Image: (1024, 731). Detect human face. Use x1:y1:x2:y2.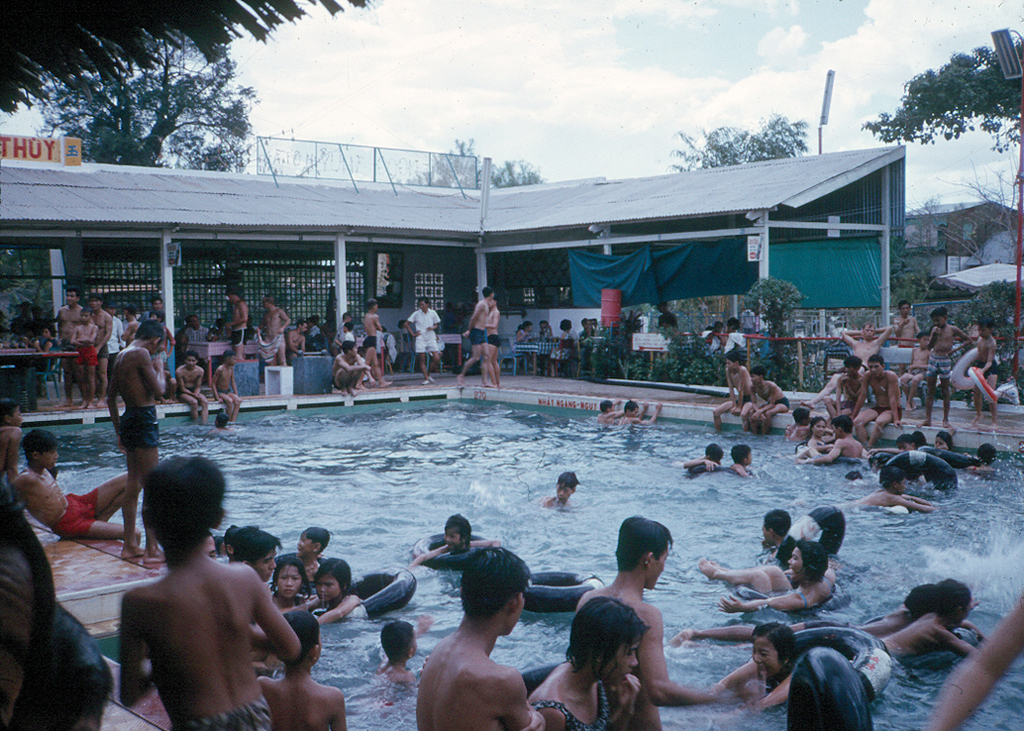
650:546:672:593.
